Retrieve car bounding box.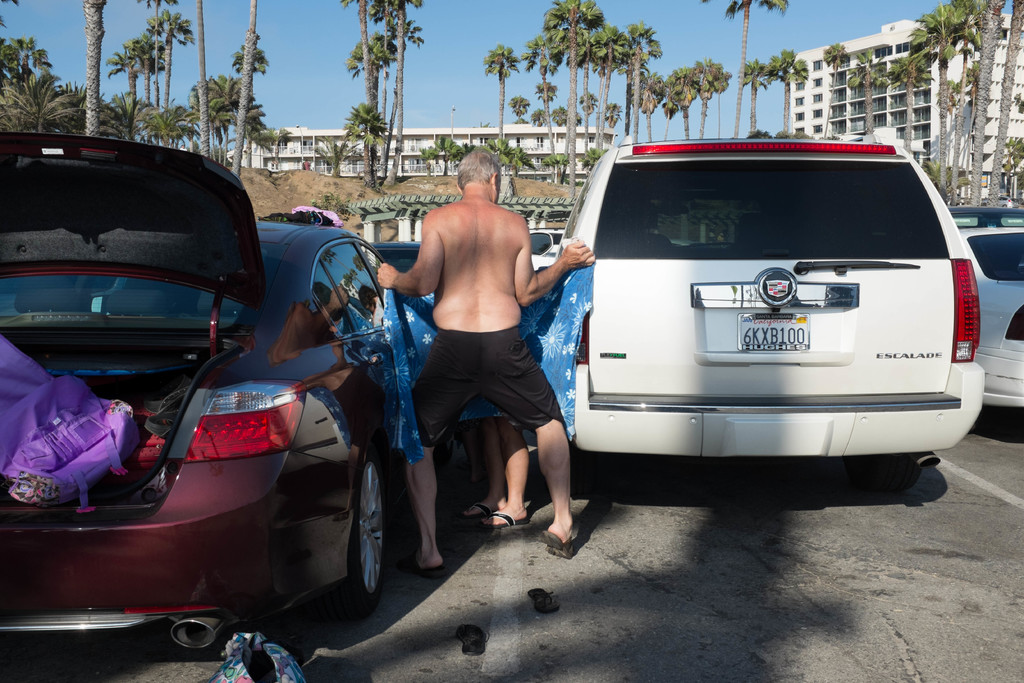
Bounding box: box(536, 132, 991, 479).
